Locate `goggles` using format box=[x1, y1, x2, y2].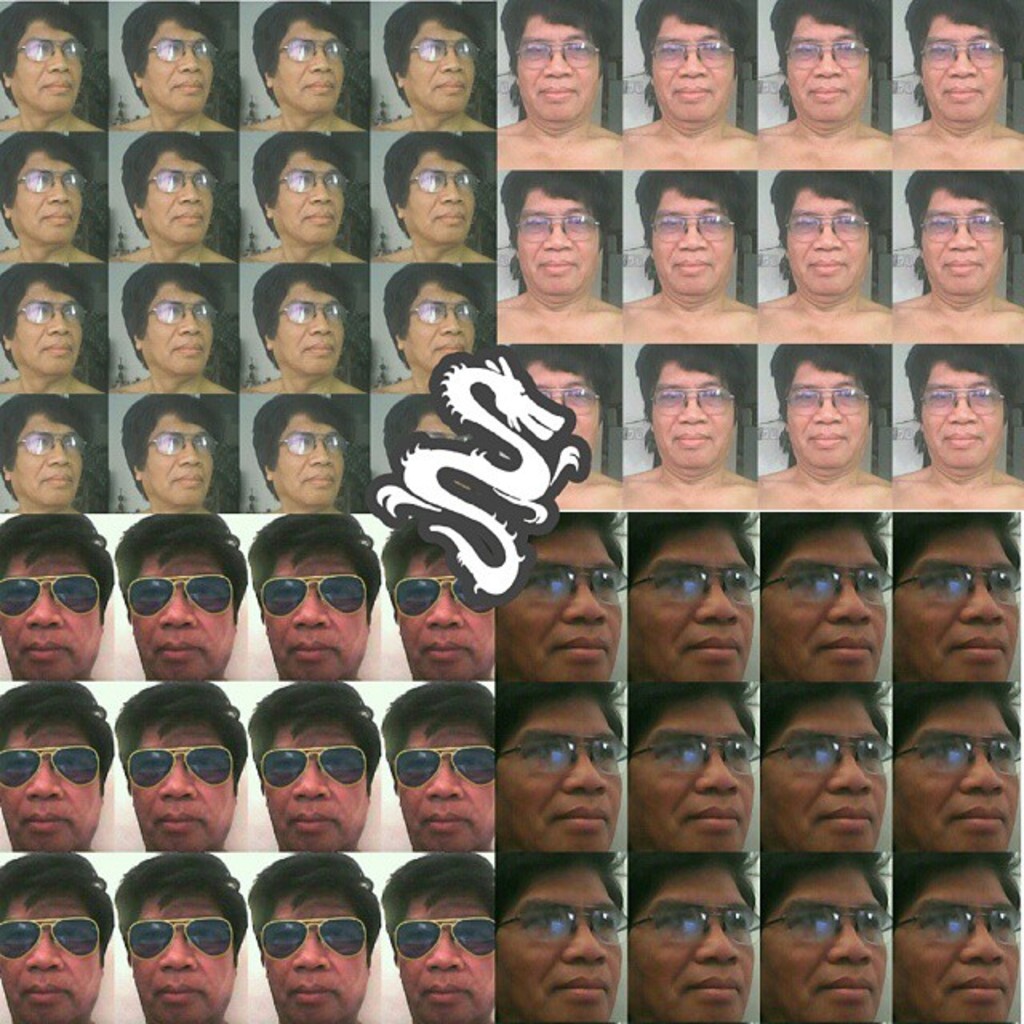
box=[381, 744, 494, 792].
